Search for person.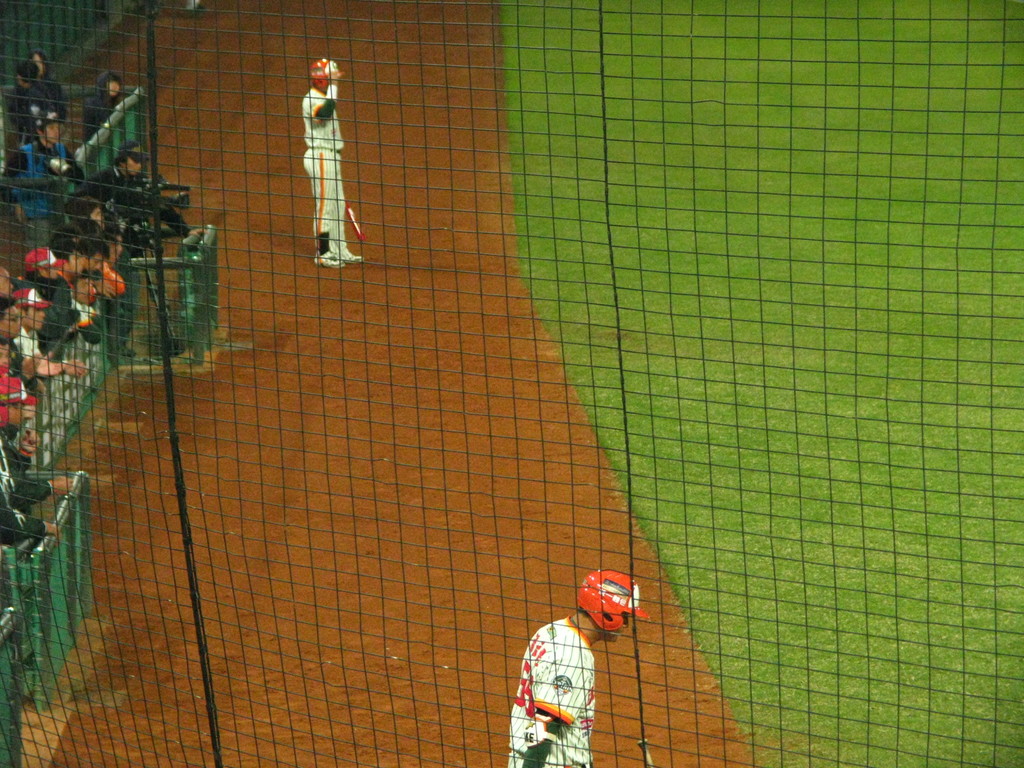
Found at {"x1": 79, "y1": 68, "x2": 131, "y2": 151}.
